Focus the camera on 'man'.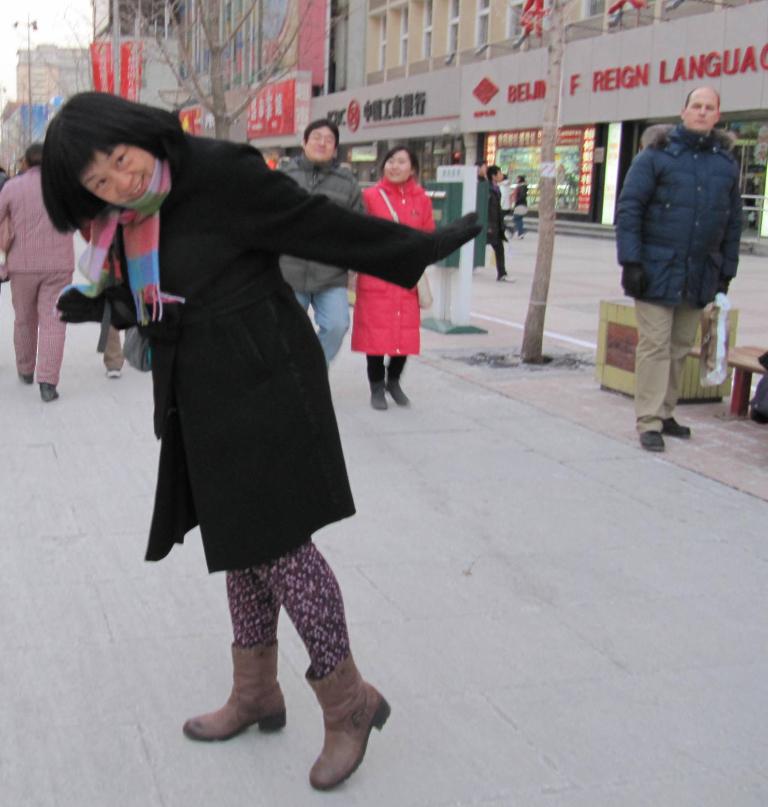
Focus region: 484:164:516:283.
